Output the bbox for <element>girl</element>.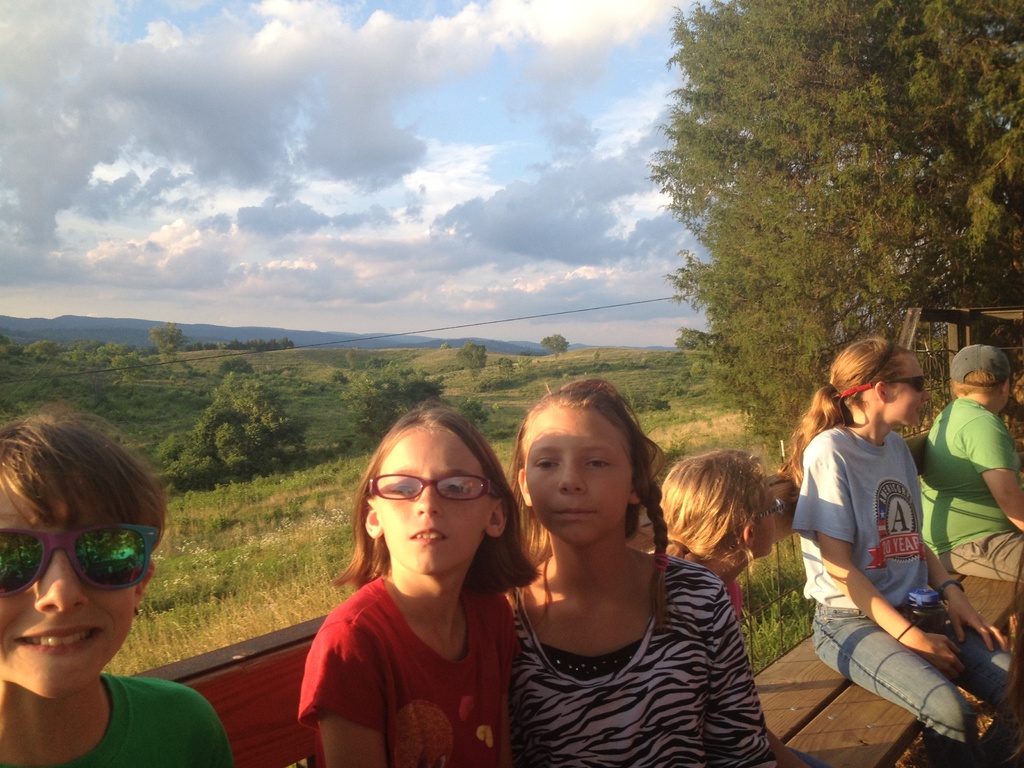
x1=491, y1=374, x2=802, y2=767.
